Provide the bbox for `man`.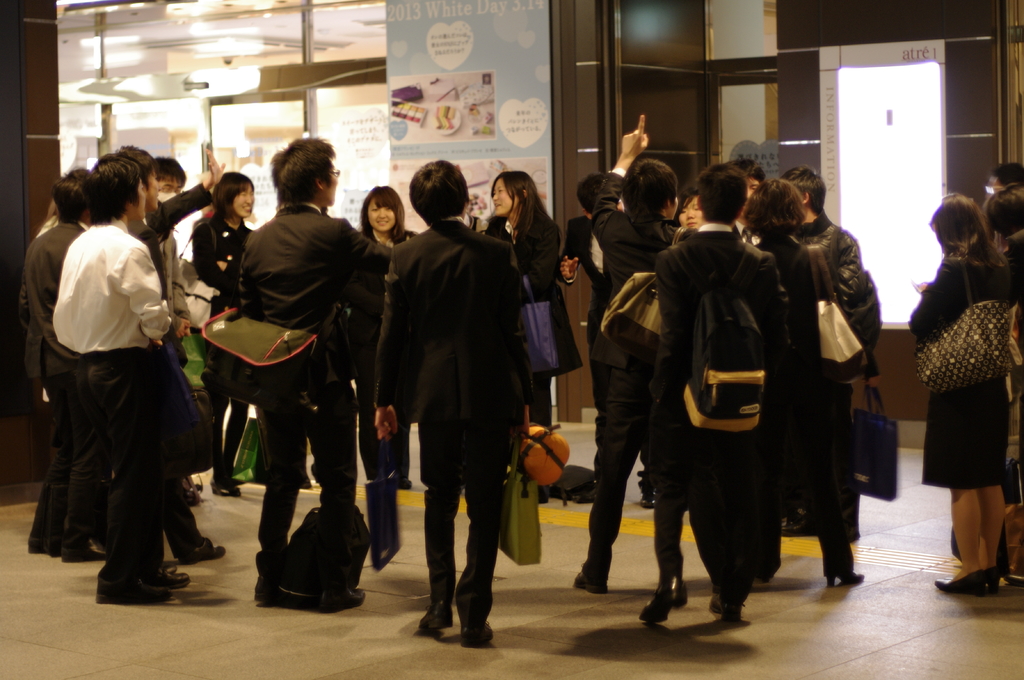
bbox=[374, 157, 540, 649].
